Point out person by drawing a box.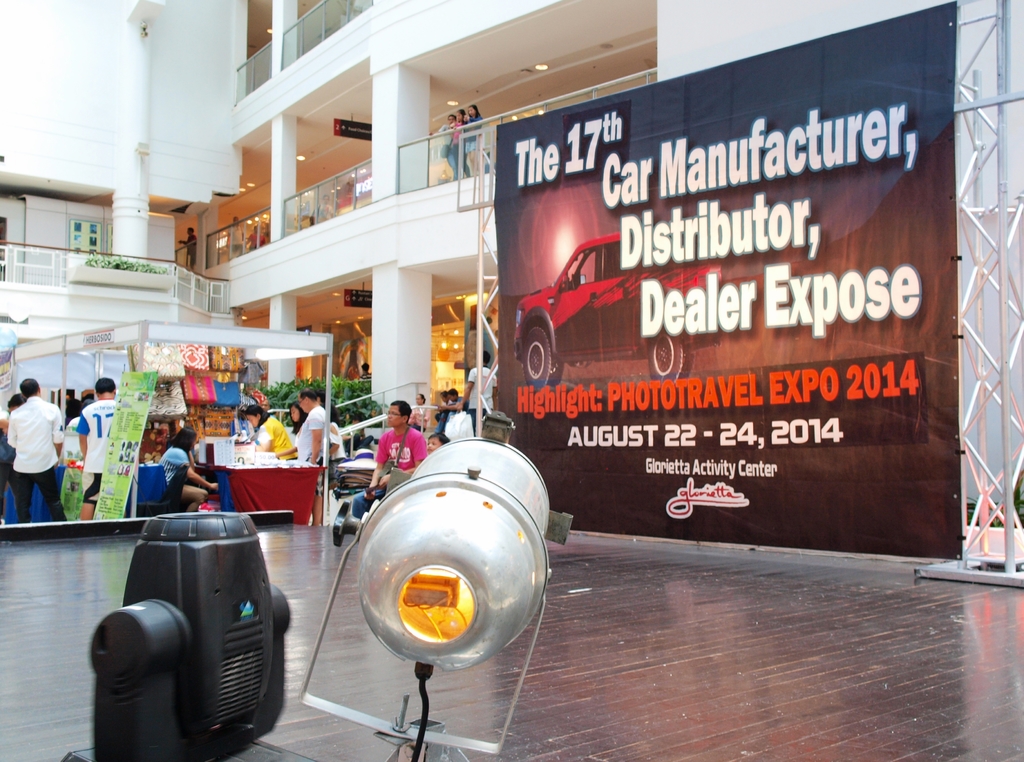
433,429,449,459.
